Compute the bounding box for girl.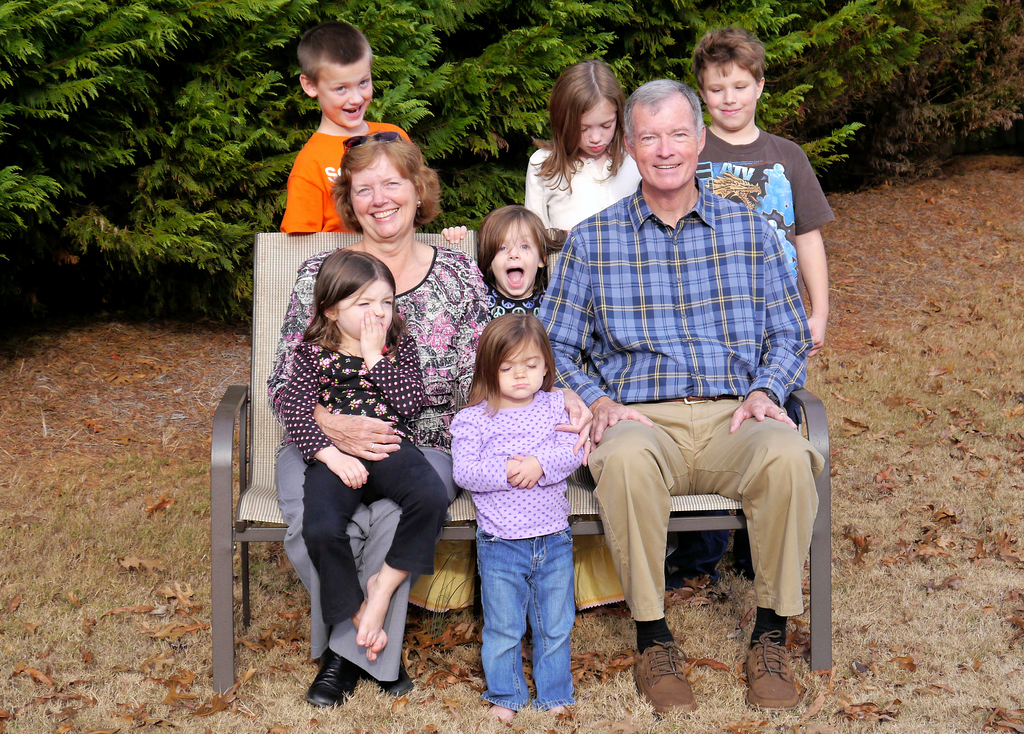
select_region(524, 58, 642, 228).
